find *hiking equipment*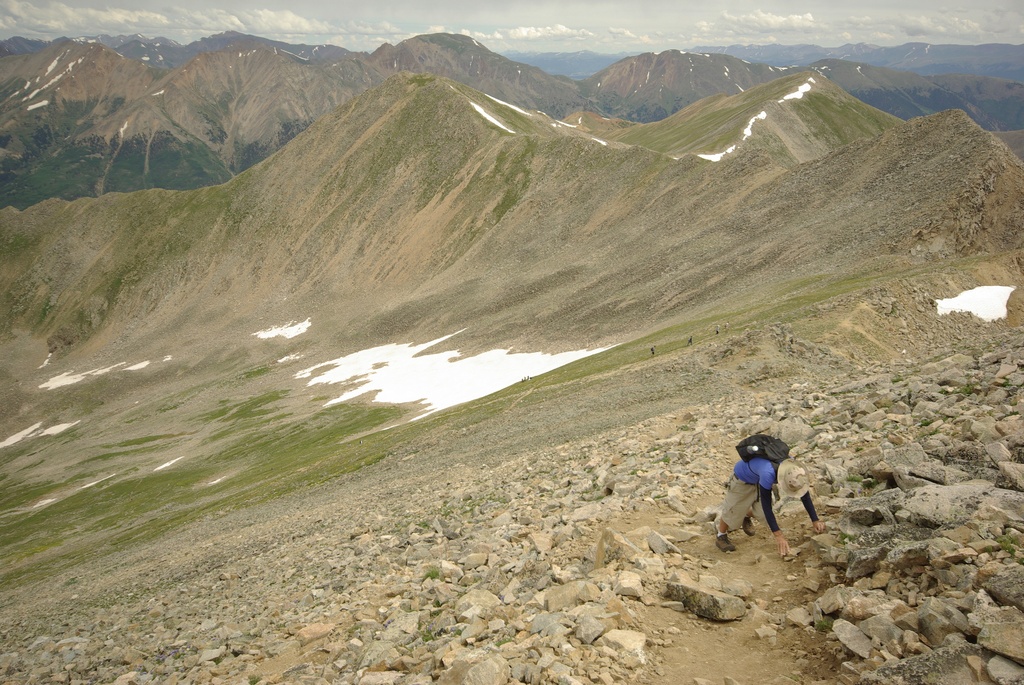
<region>737, 434, 787, 503</region>
